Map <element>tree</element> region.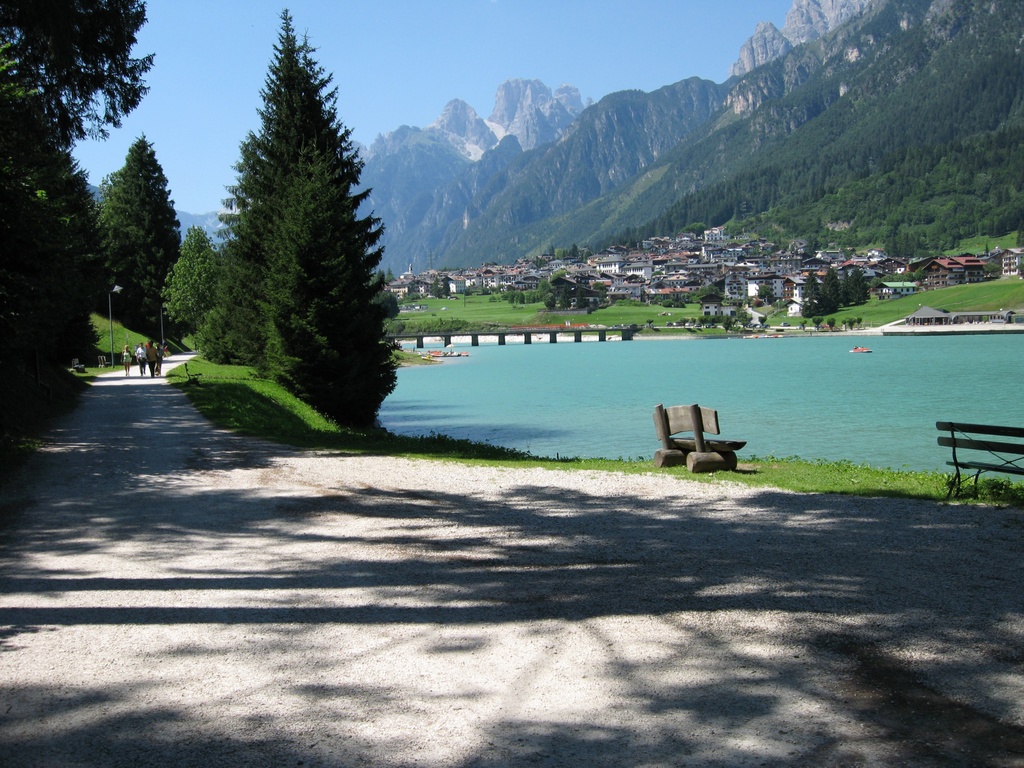
Mapped to 883/268/913/282.
